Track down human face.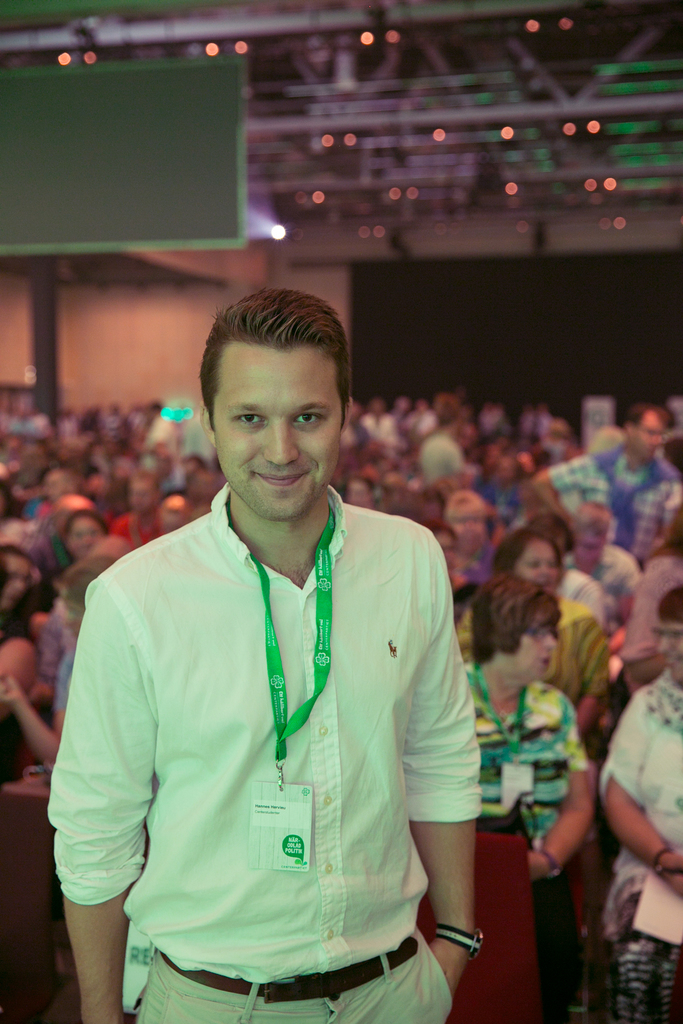
Tracked to box=[497, 586, 561, 679].
